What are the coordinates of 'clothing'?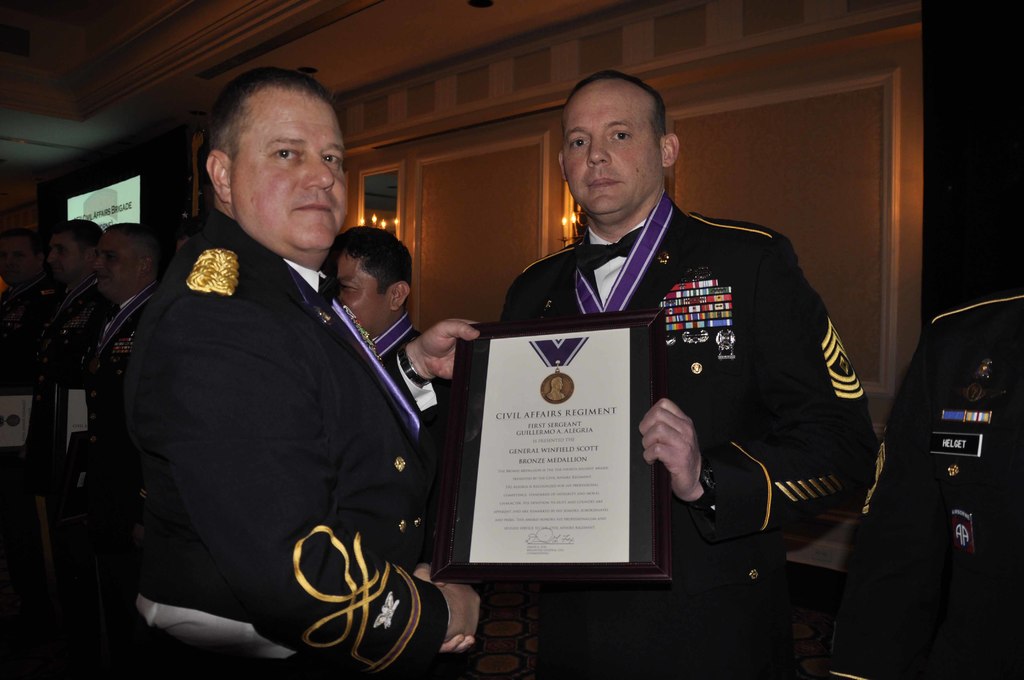
<box>36,277,117,632</box>.
